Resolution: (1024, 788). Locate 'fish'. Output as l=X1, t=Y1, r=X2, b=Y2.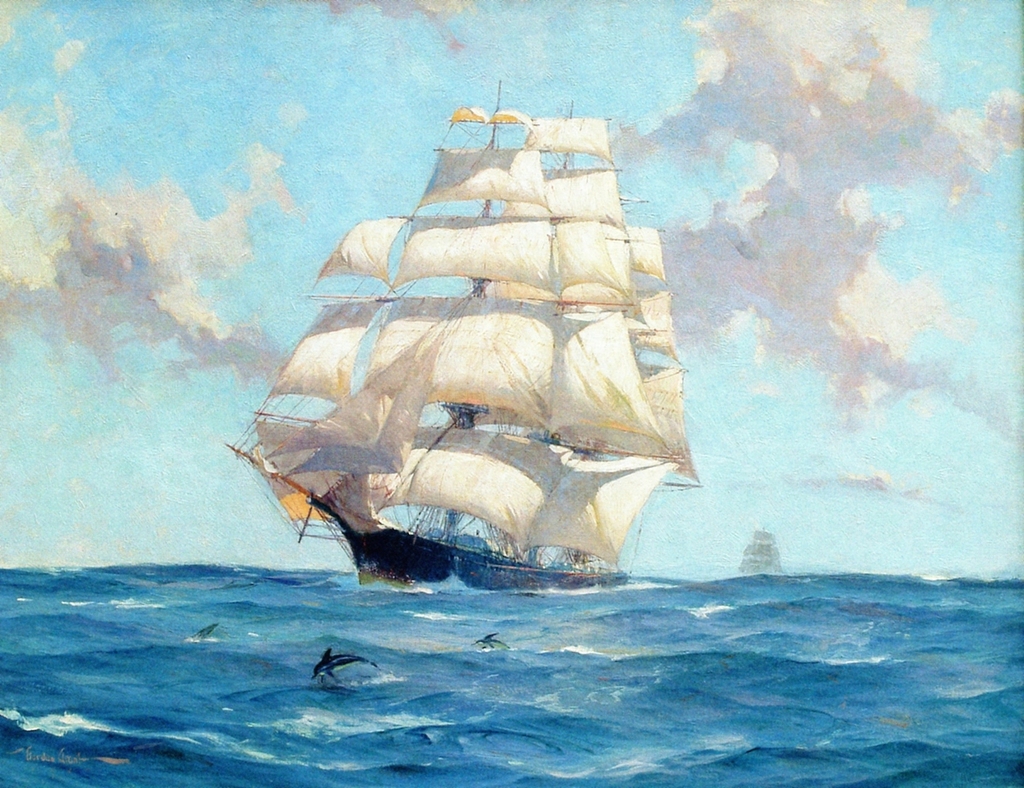
l=310, t=643, r=382, b=675.
